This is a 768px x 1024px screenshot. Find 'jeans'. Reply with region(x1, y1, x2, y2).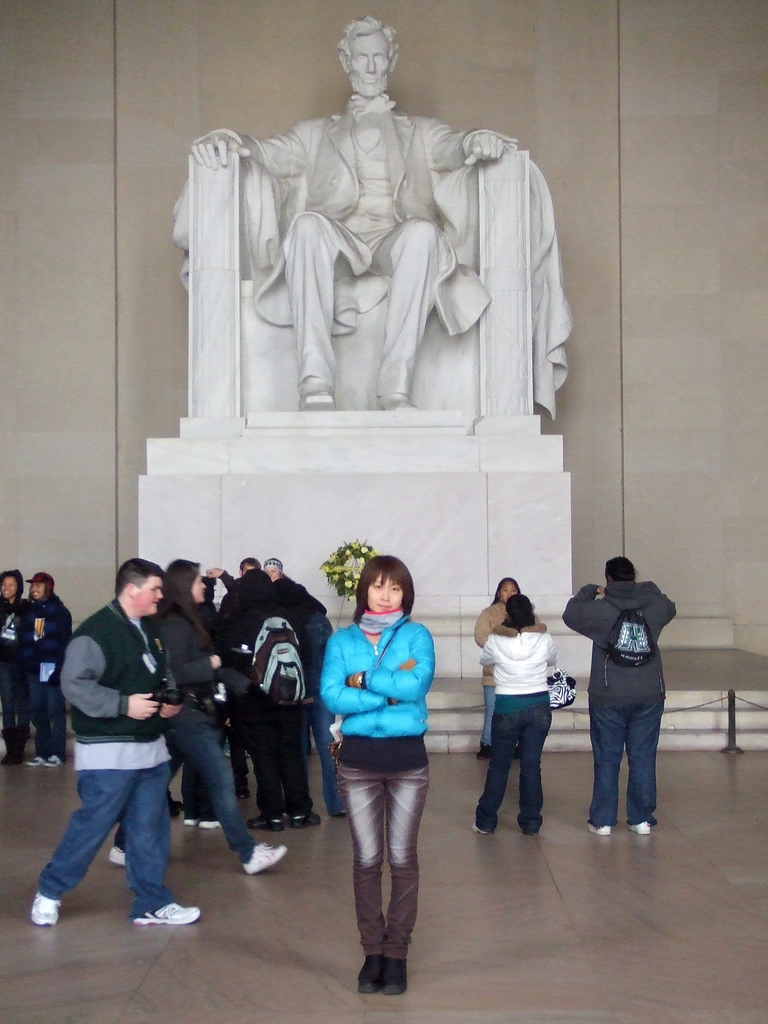
region(166, 712, 268, 851).
